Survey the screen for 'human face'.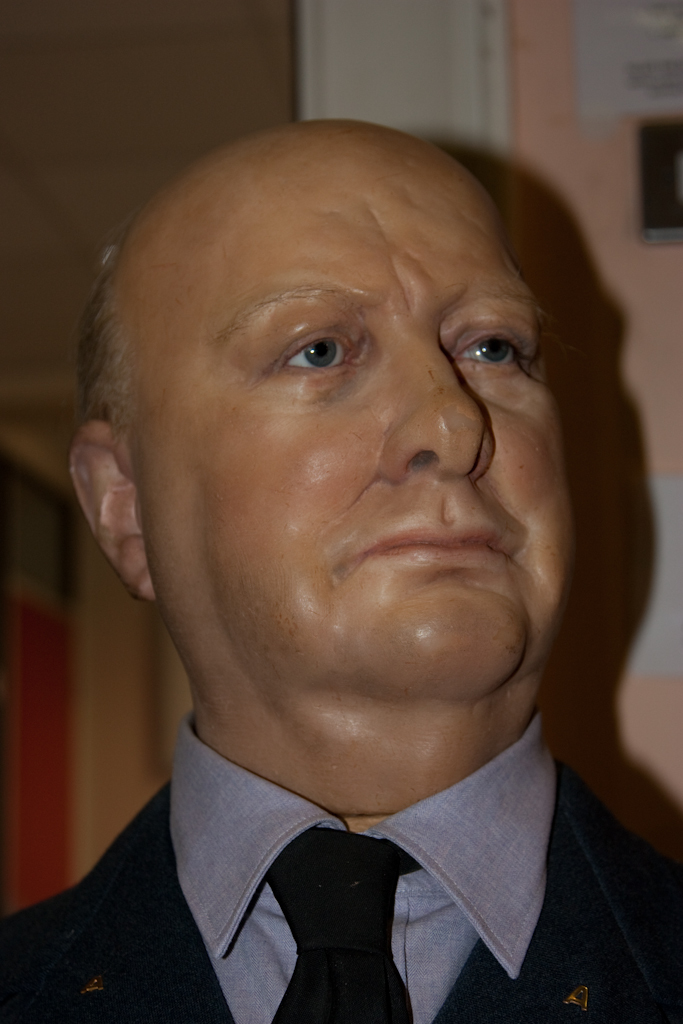
Survey found: {"x1": 142, "y1": 126, "x2": 557, "y2": 696}.
